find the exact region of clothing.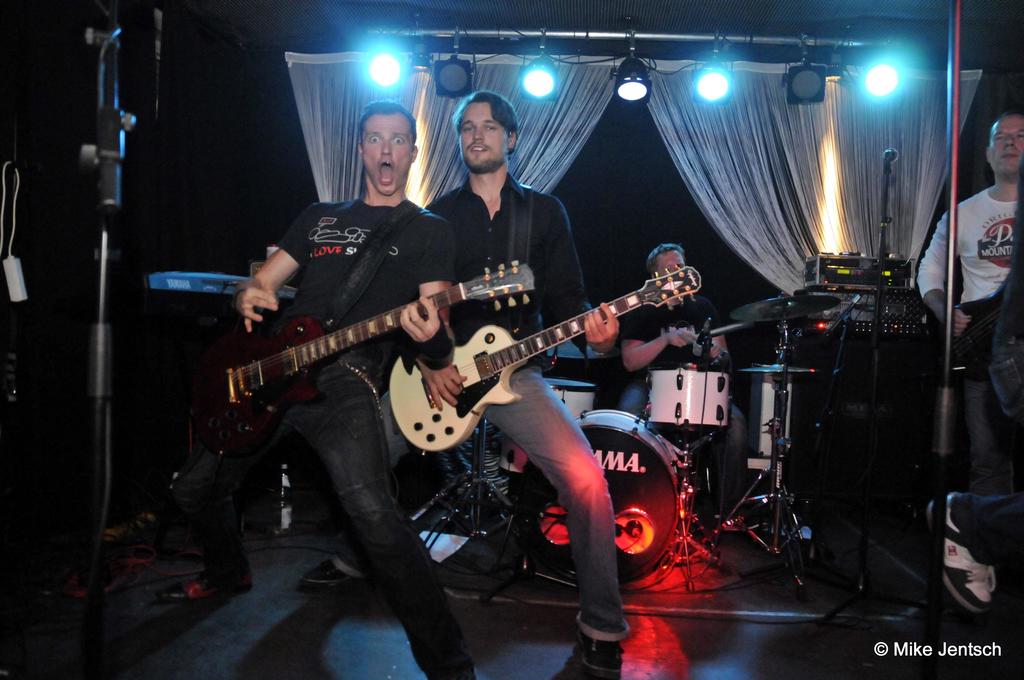
Exact region: (left=192, top=180, right=477, bottom=679).
